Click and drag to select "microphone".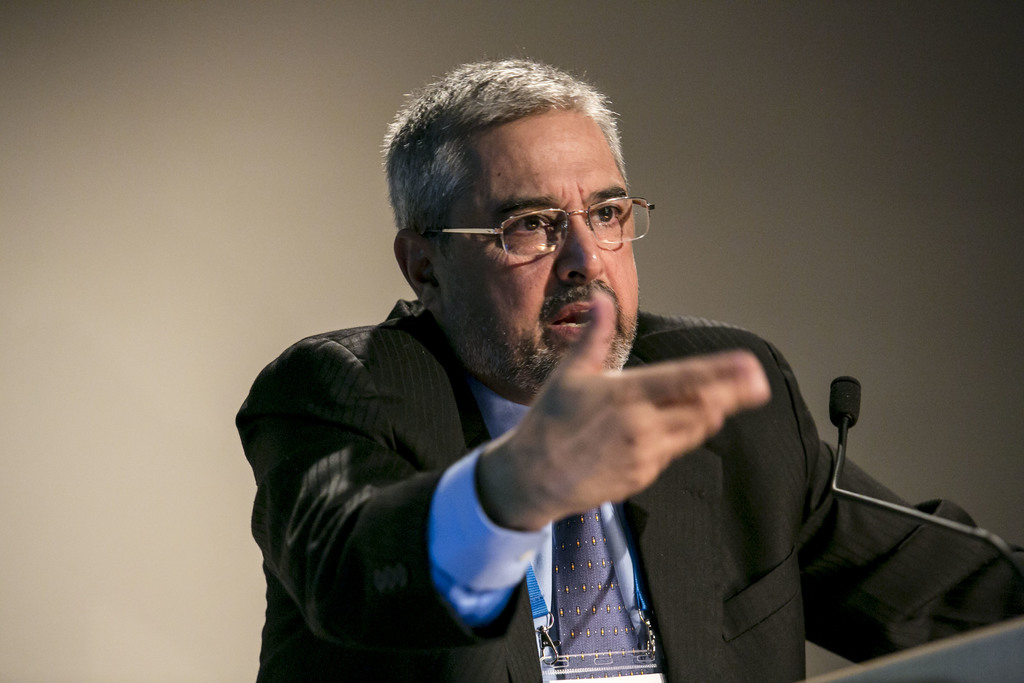
Selection: locate(829, 379, 857, 430).
